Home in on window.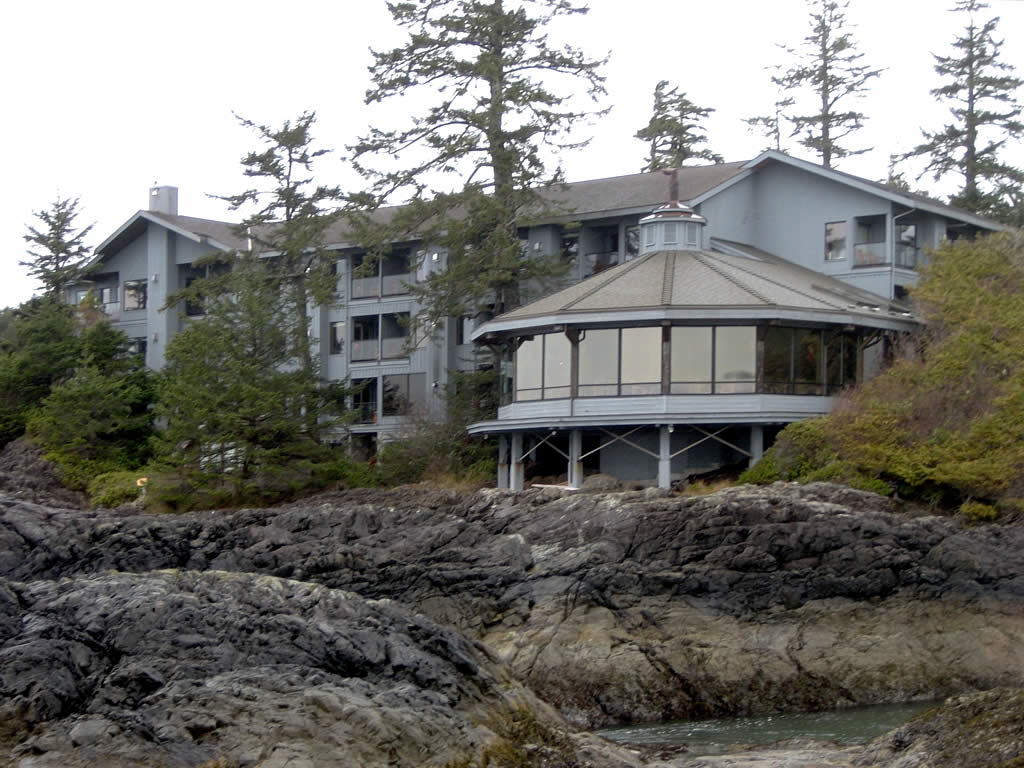
Homed in at 340 315 411 366.
